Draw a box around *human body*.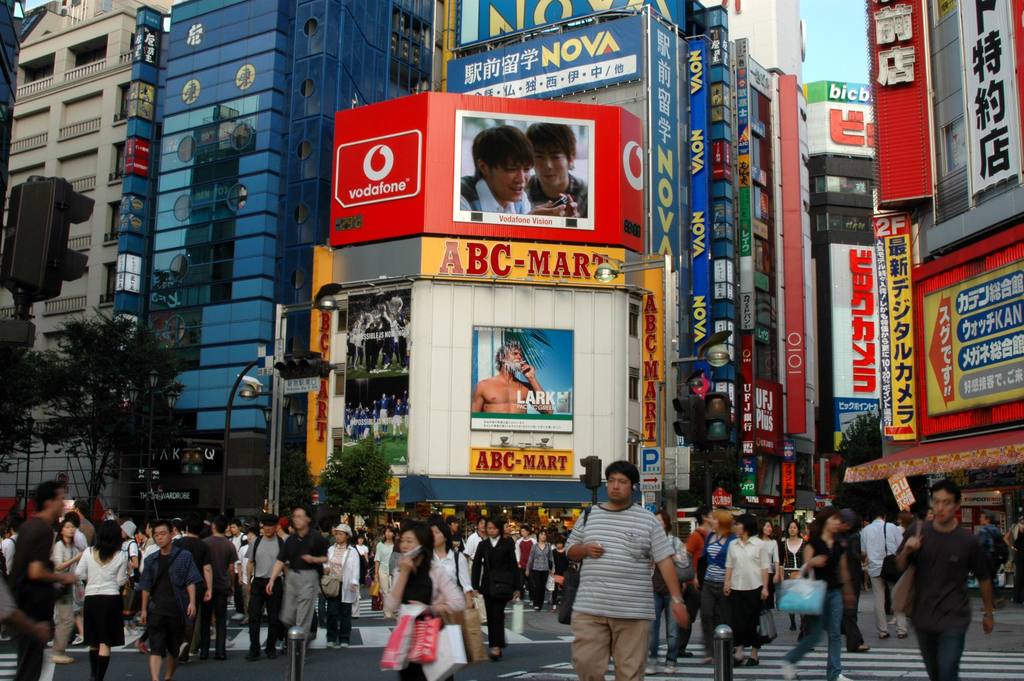
bbox(125, 542, 191, 680).
